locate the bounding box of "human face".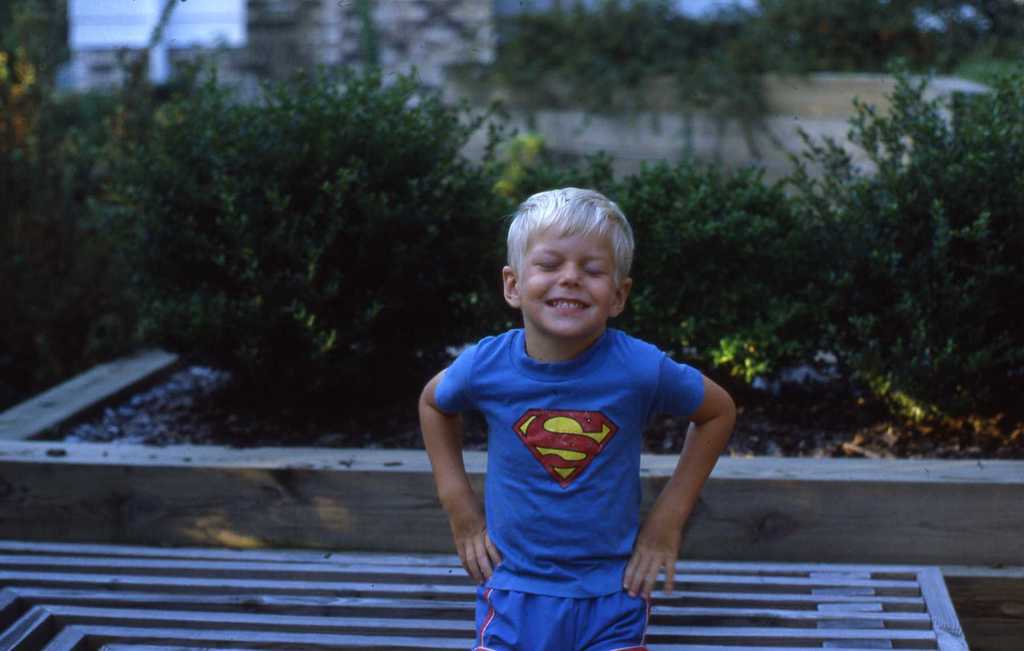
Bounding box: [516, 219, 621, 338].
